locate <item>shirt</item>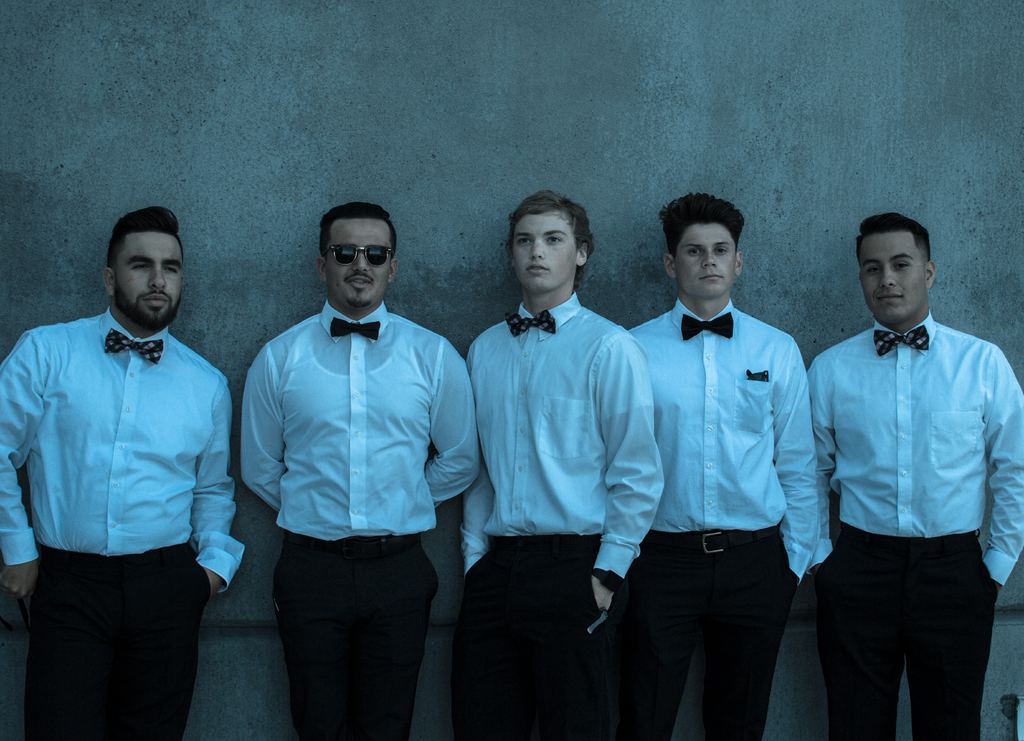
<bbox>0, 307, 249, 584</bbox>
